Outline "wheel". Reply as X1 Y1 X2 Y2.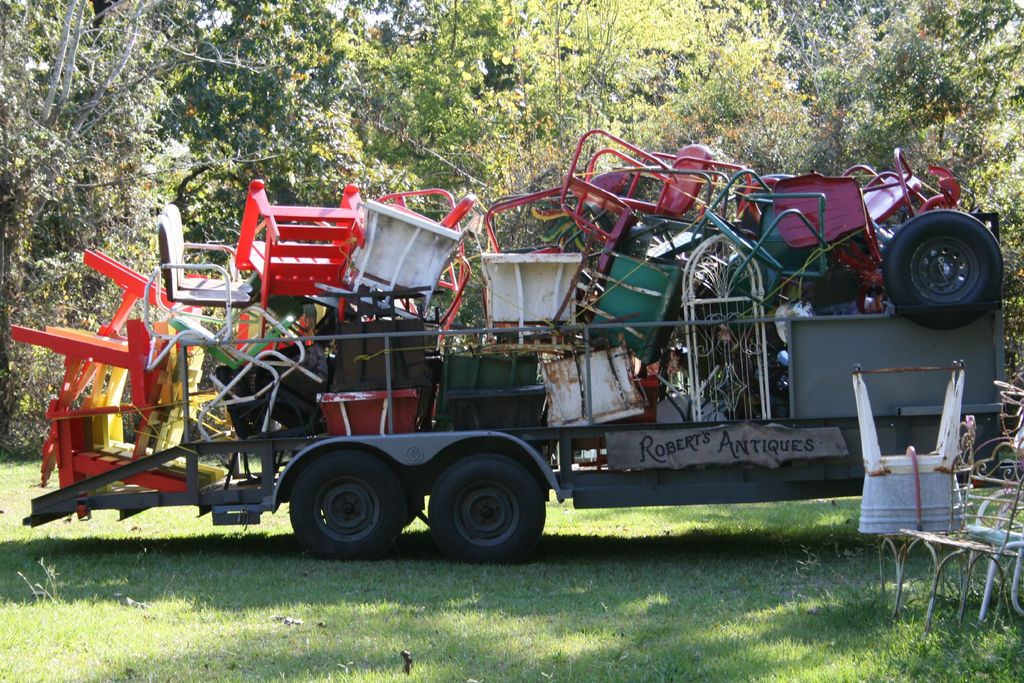
287 451 409 556.
